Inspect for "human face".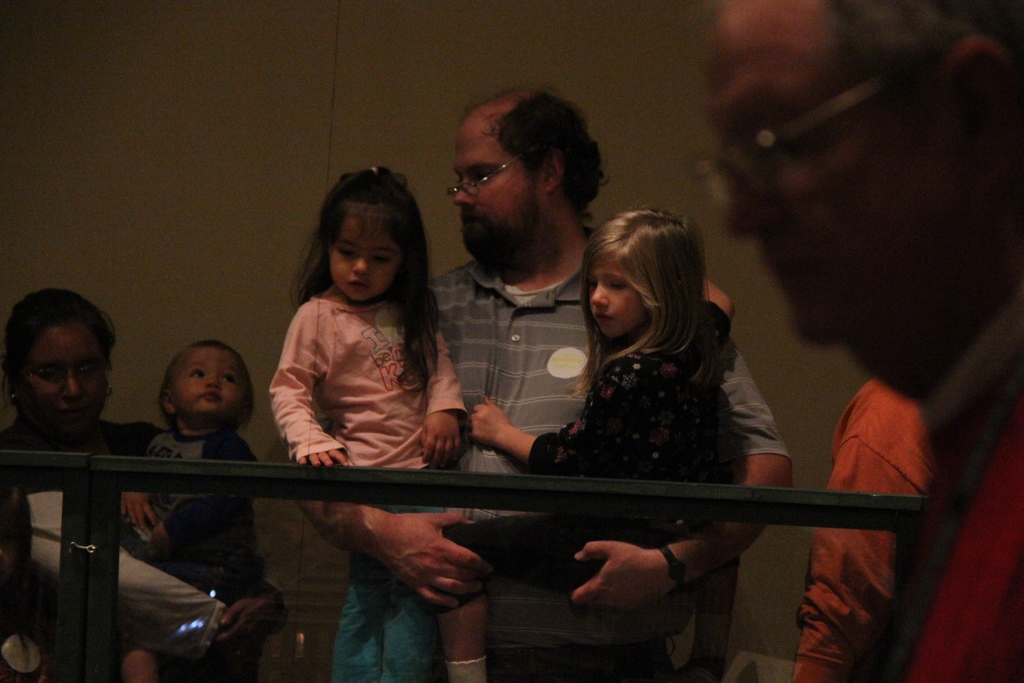
Inspection: <box>445,139,525,263</box>.
